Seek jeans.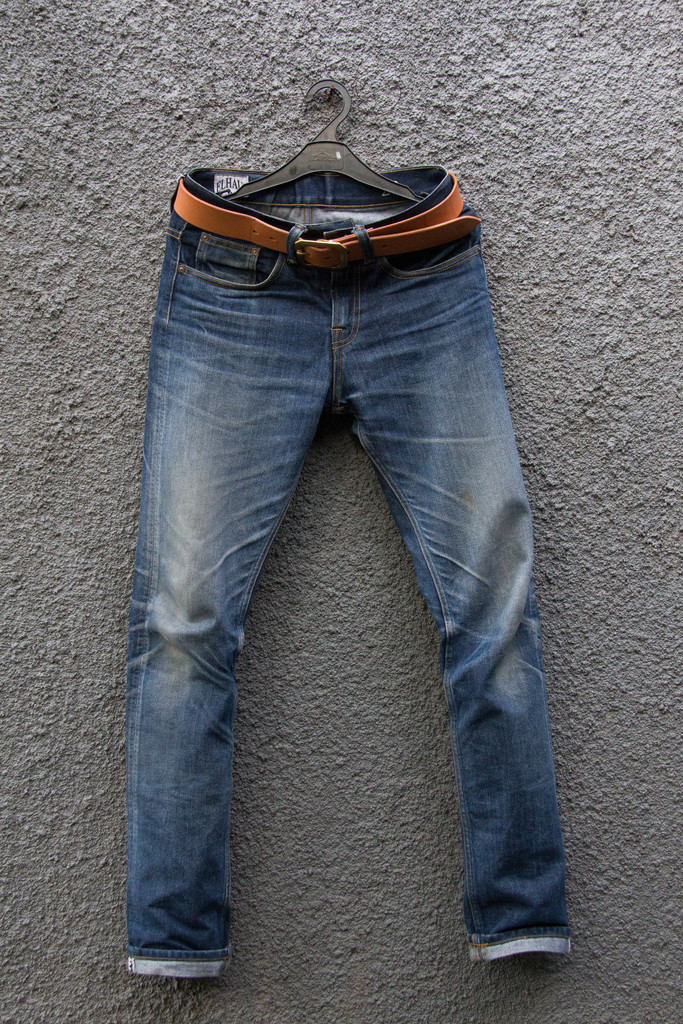
[112,156,576,993].
